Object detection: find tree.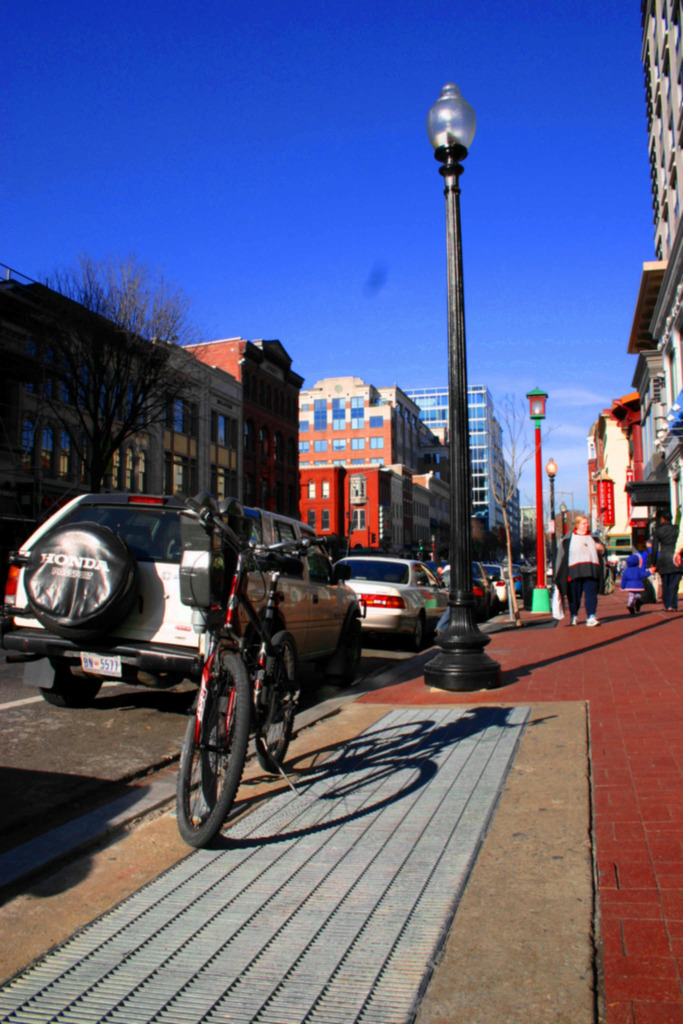
{"left": 490, "top": 395, "right": 544, "bottom": 605}.
